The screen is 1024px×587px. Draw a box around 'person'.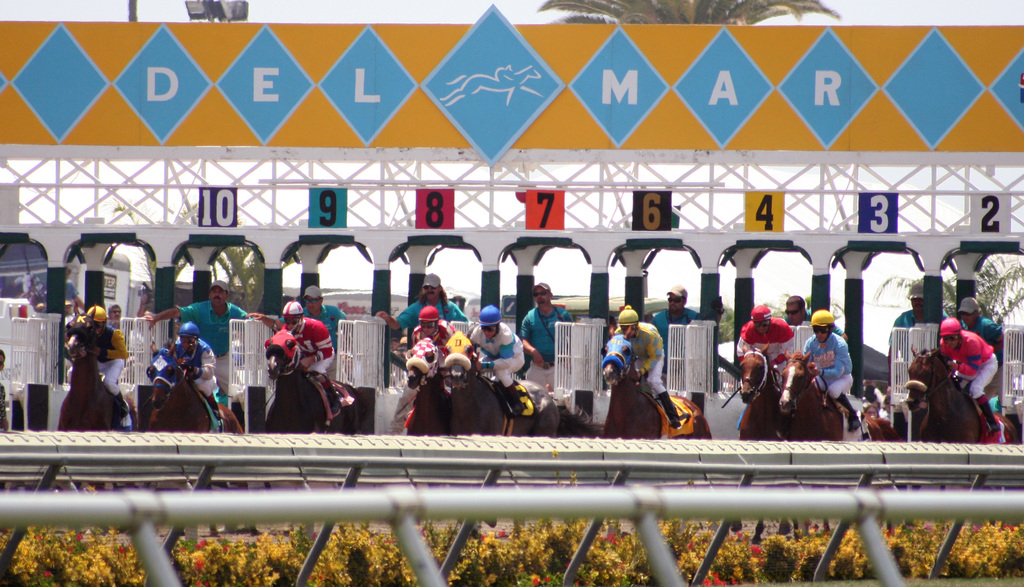
277/298/346/419.
